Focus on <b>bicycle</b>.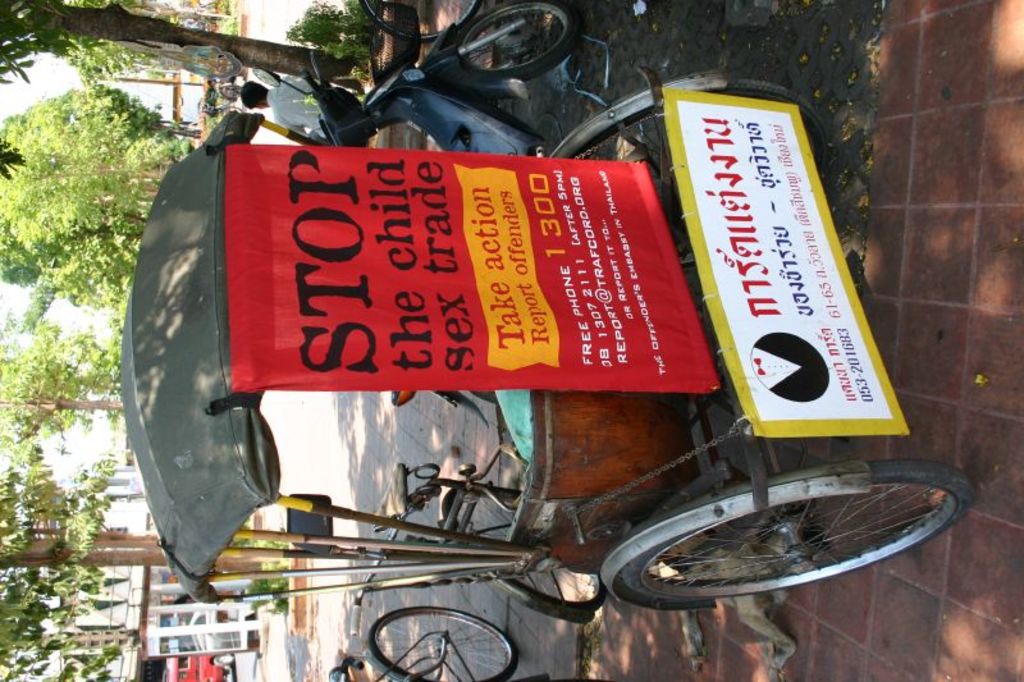
Focused at {"left": 344, "top": 453, "right": 605, "bottom": 628}.
